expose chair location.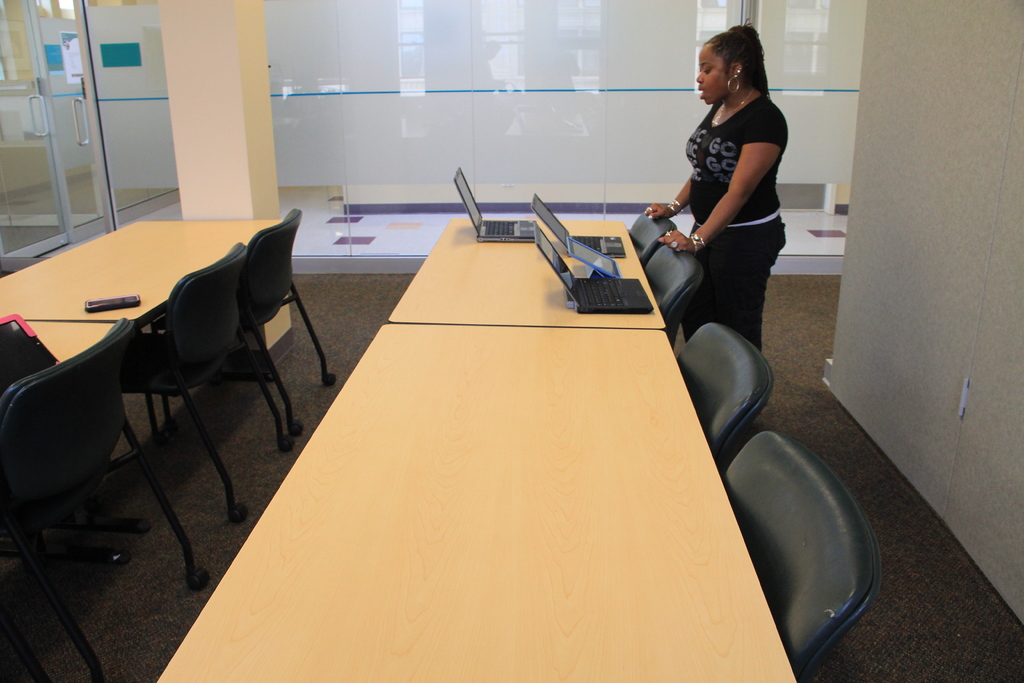
Exposed at x1=222 y1=202 x2=339 y2=441.
